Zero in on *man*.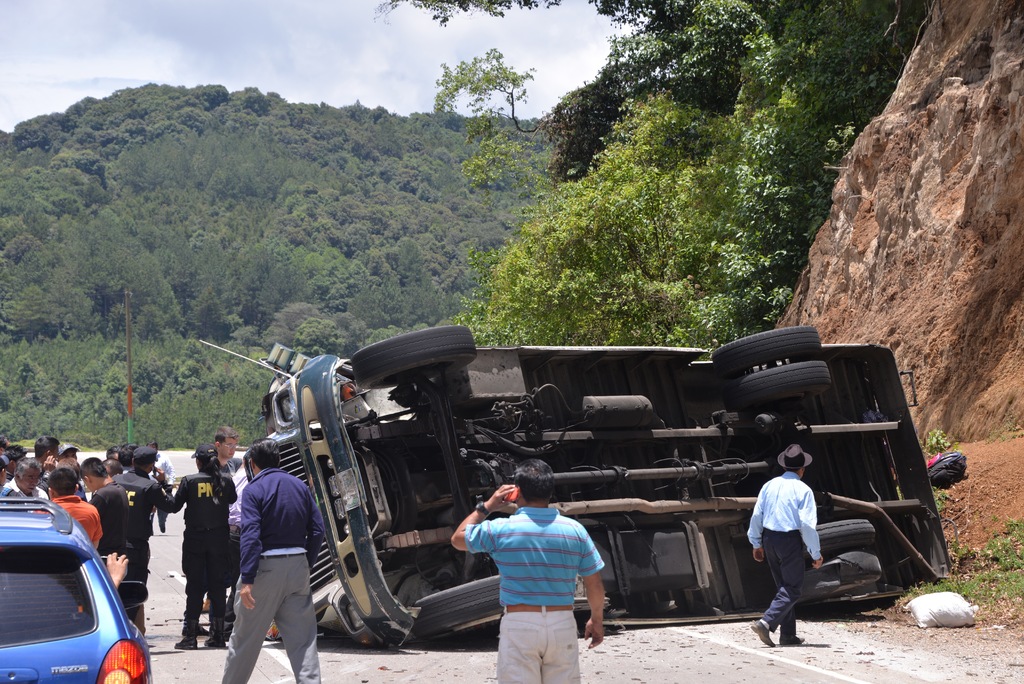
Zeroed in: 745 445 822 645.
